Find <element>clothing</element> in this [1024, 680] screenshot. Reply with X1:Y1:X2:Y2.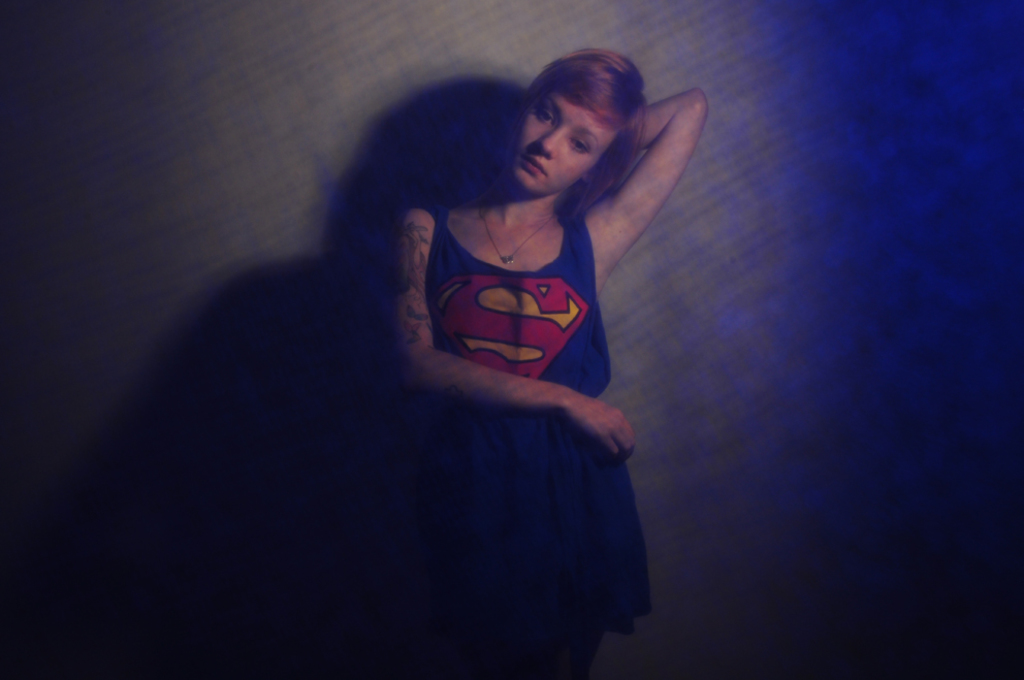
266:176:678:633.
